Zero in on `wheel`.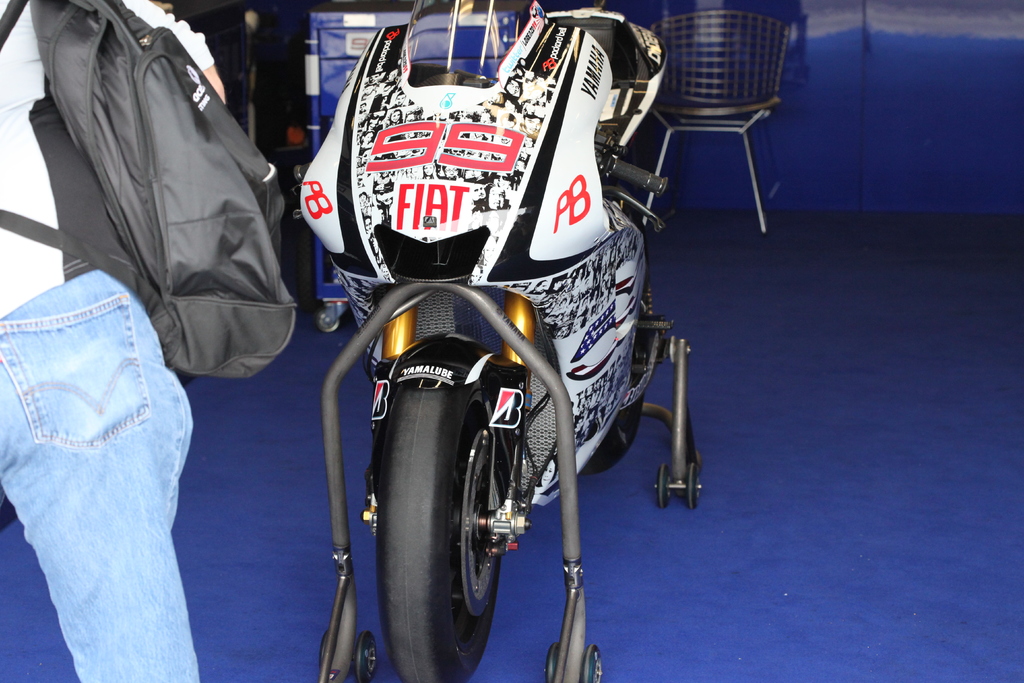
Zeroed in: [319,633,328,662].
